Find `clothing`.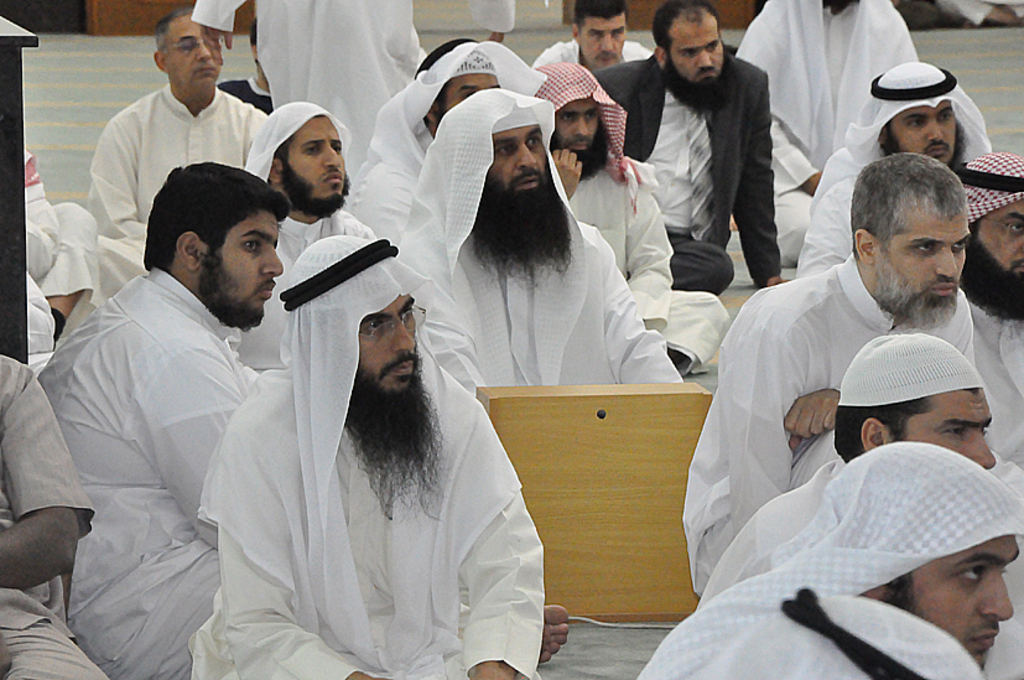
Rect(230, 95, 487, 409).
